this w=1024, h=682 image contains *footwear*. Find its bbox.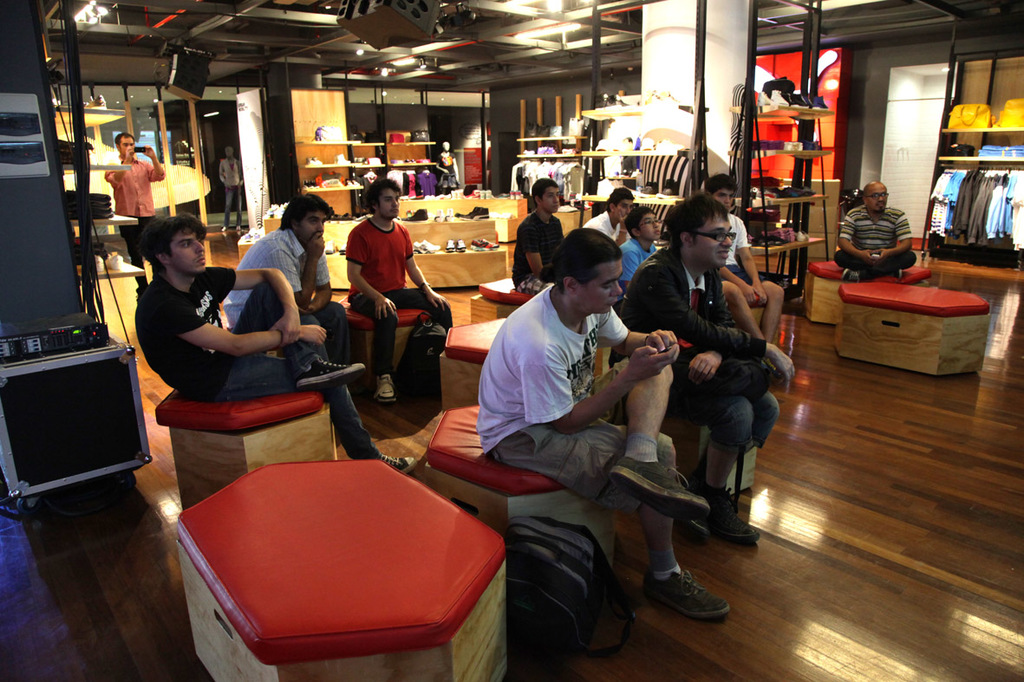
crop(107, 253, 124, 269).
